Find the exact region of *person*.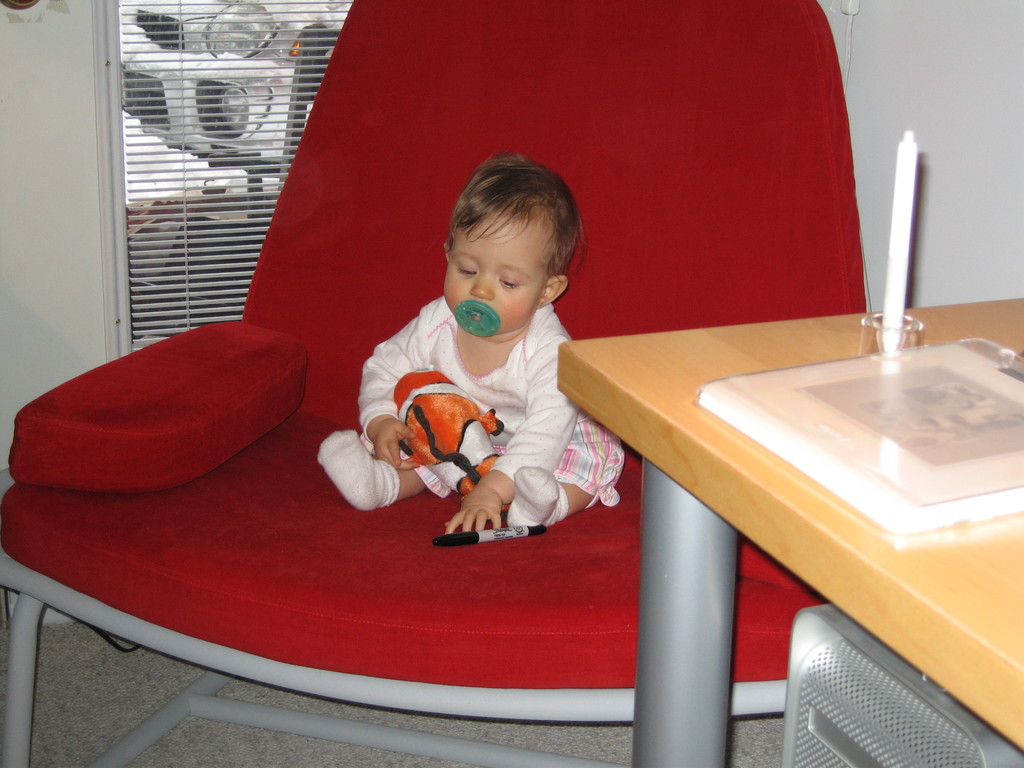
Exact region: 316,150,625,527.
